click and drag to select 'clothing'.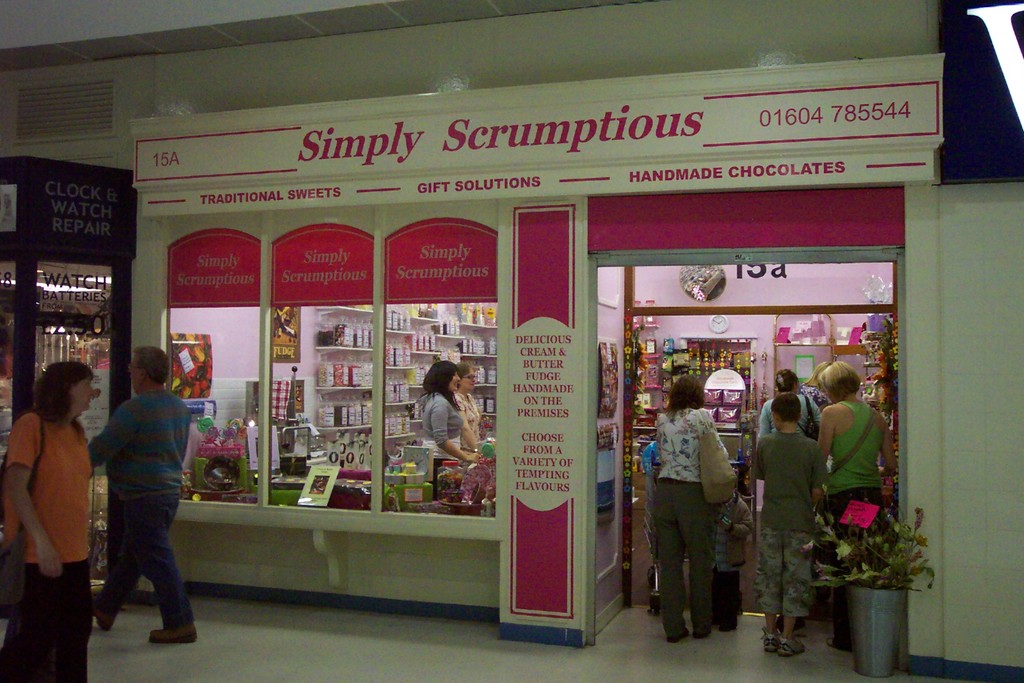
Selection: region(2, 402, 95, 682).
